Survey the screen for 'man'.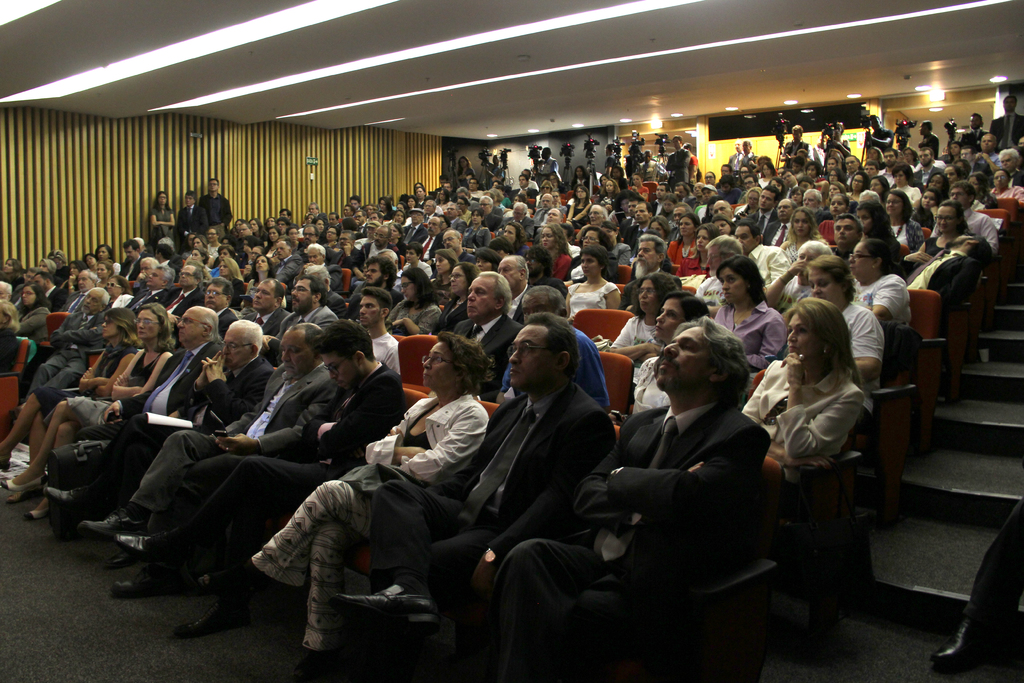
Survey found: [x1=416, y1=217, x2=441, y2=261].
